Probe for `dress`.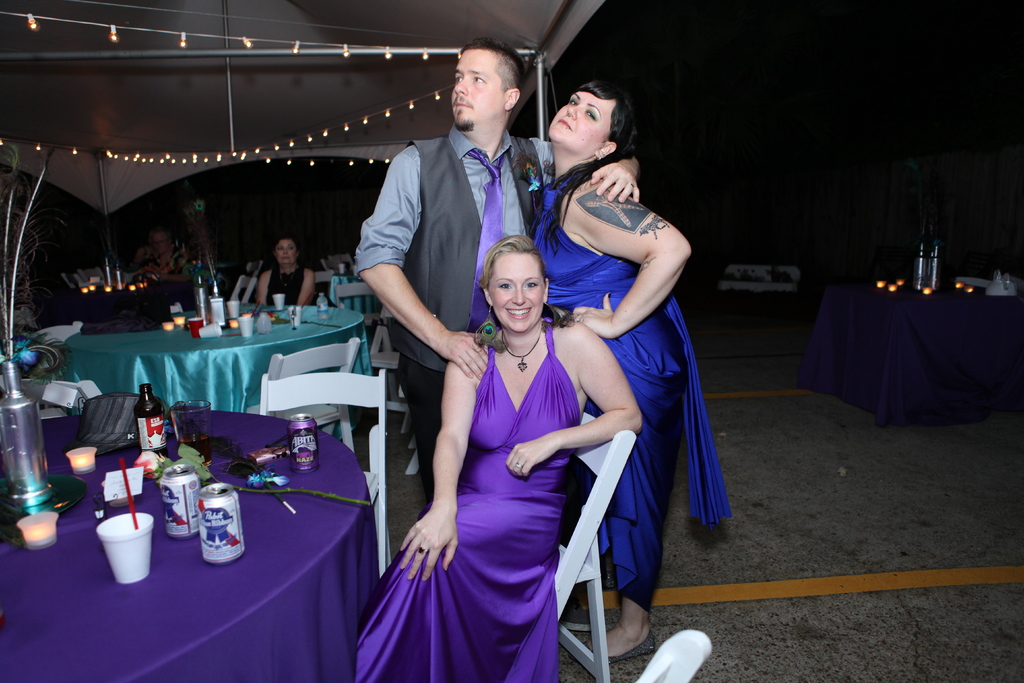
Probe result: (532, 179, 737, 614).
